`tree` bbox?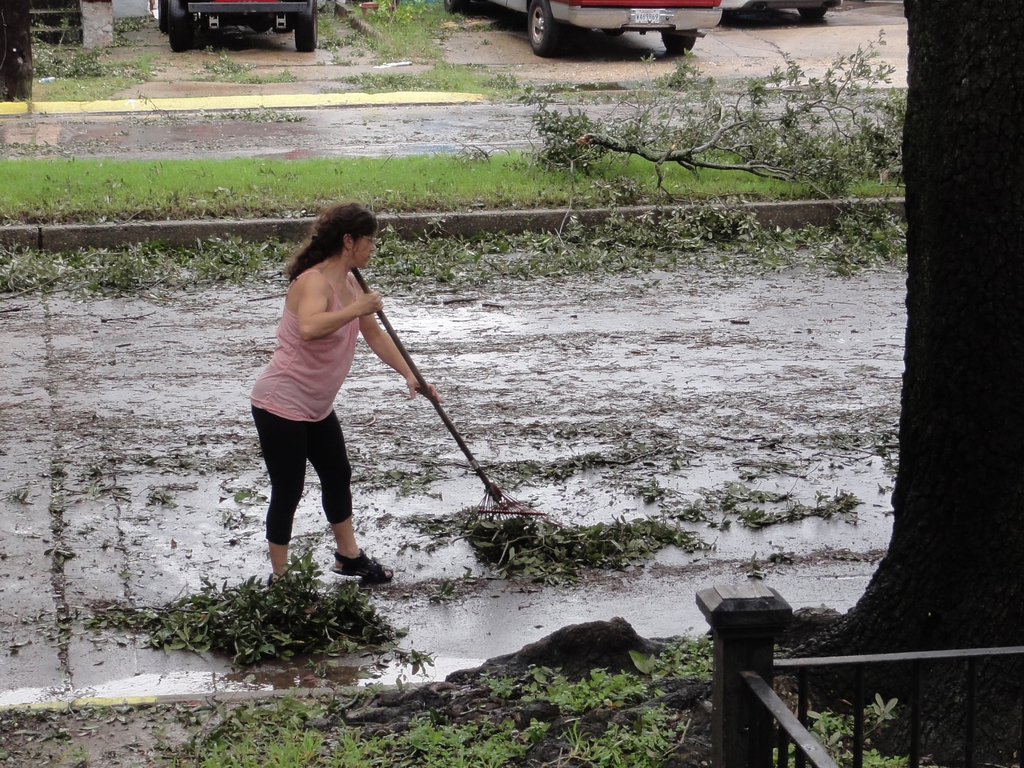
(581, 25, 904, 211)
